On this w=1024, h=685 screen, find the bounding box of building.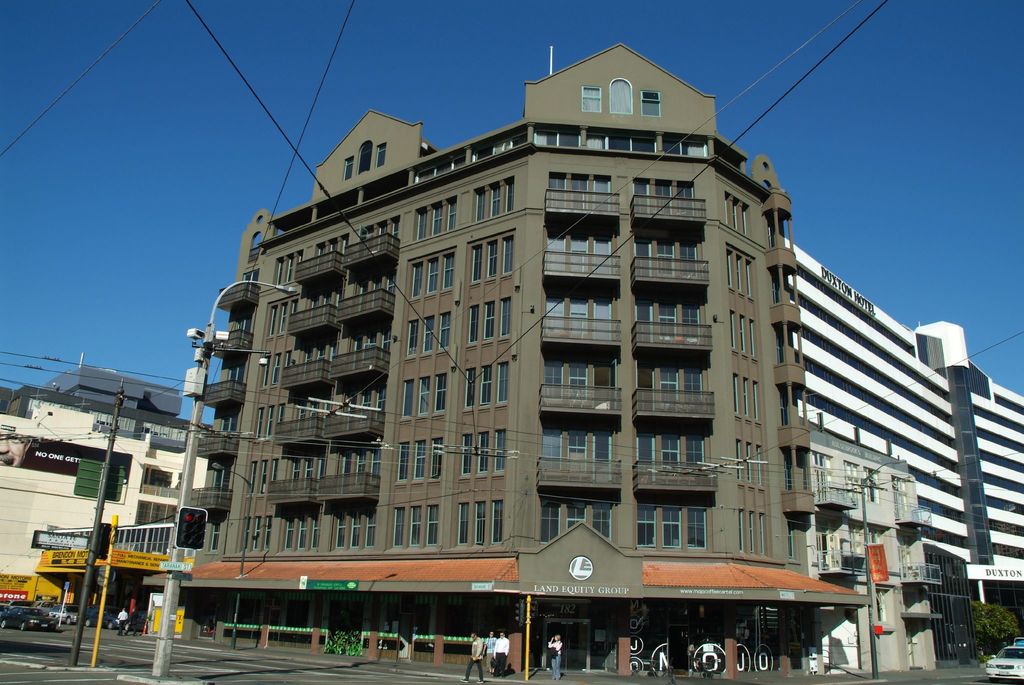
Bounding box: (x1=808, y1=426, x2=942, y2=673).
